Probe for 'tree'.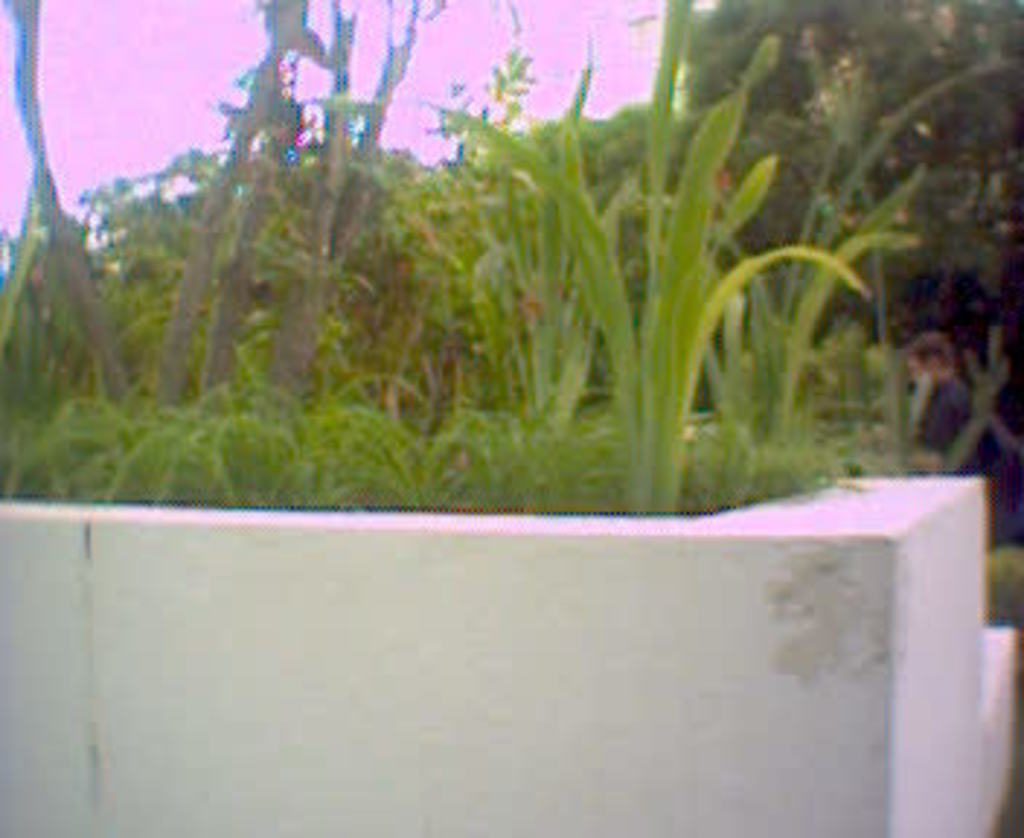
Probe result: select_region(631, 0, 1021, 547).
